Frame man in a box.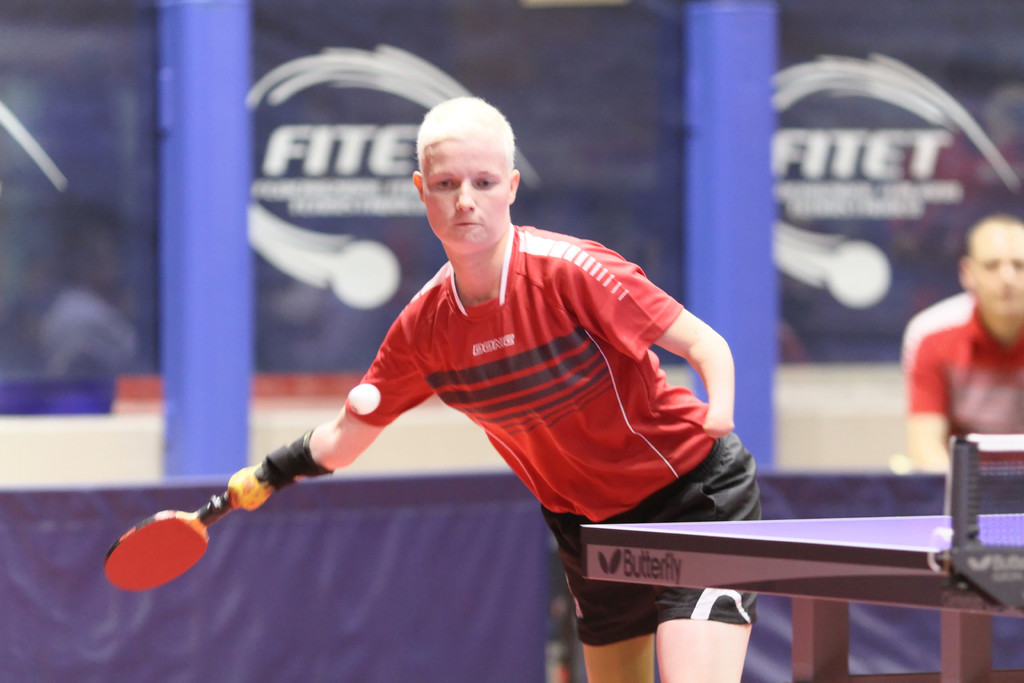
[left=899, top=210, right=1023, bottom=470].
